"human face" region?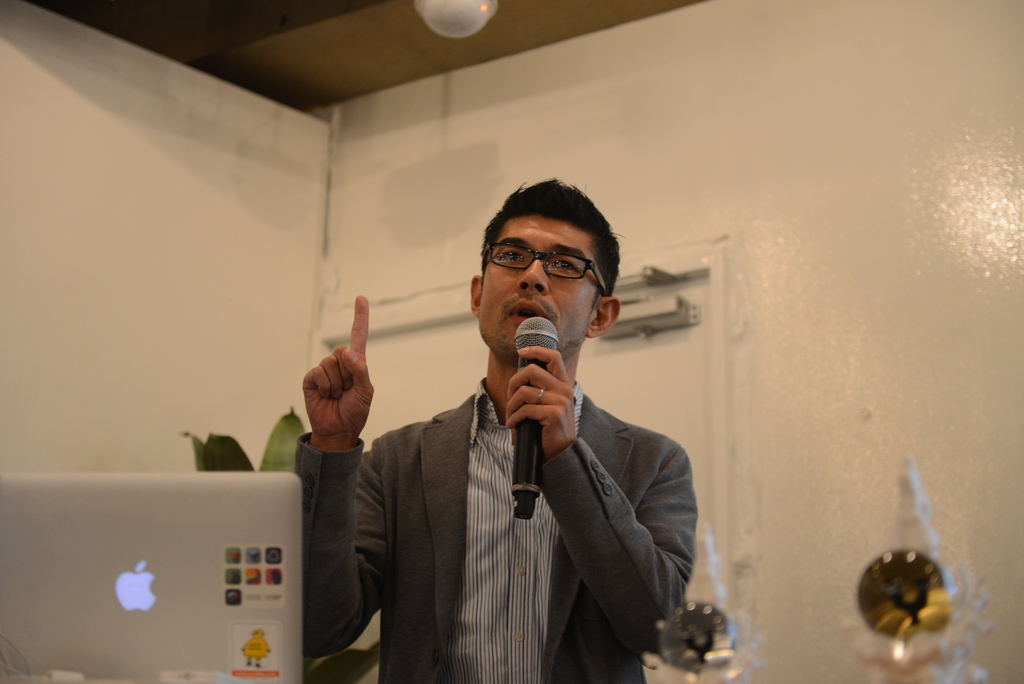
481 215 588 361
